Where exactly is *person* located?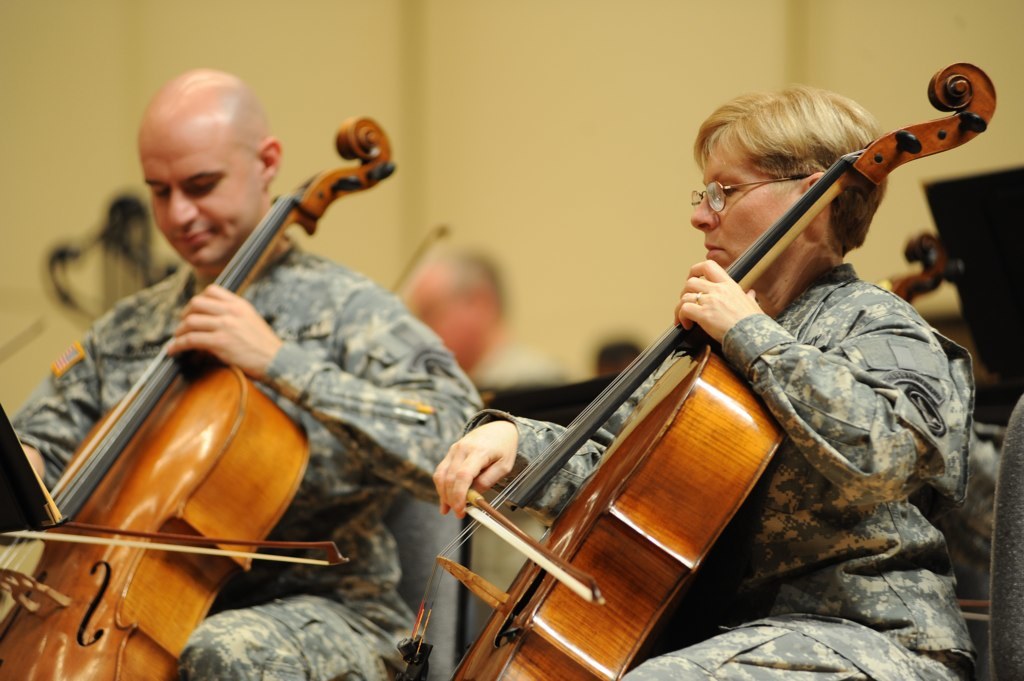
Its bounding box is box=[11, 64, 476, 680].
